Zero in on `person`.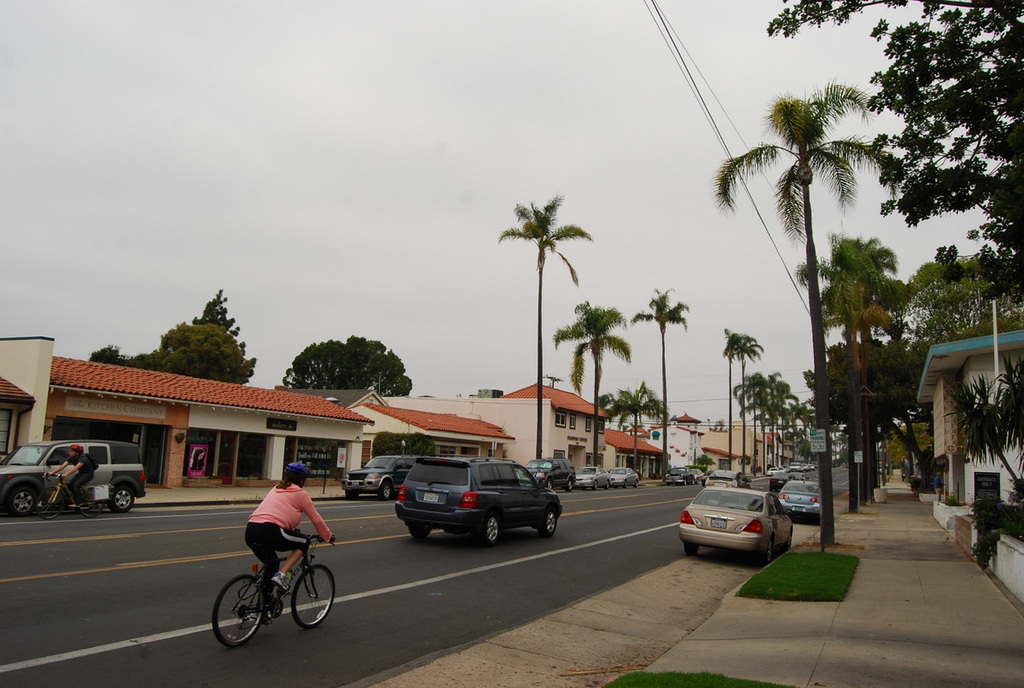
Zeroed in: x1=193, y1=446, x2=208, y2=469.
